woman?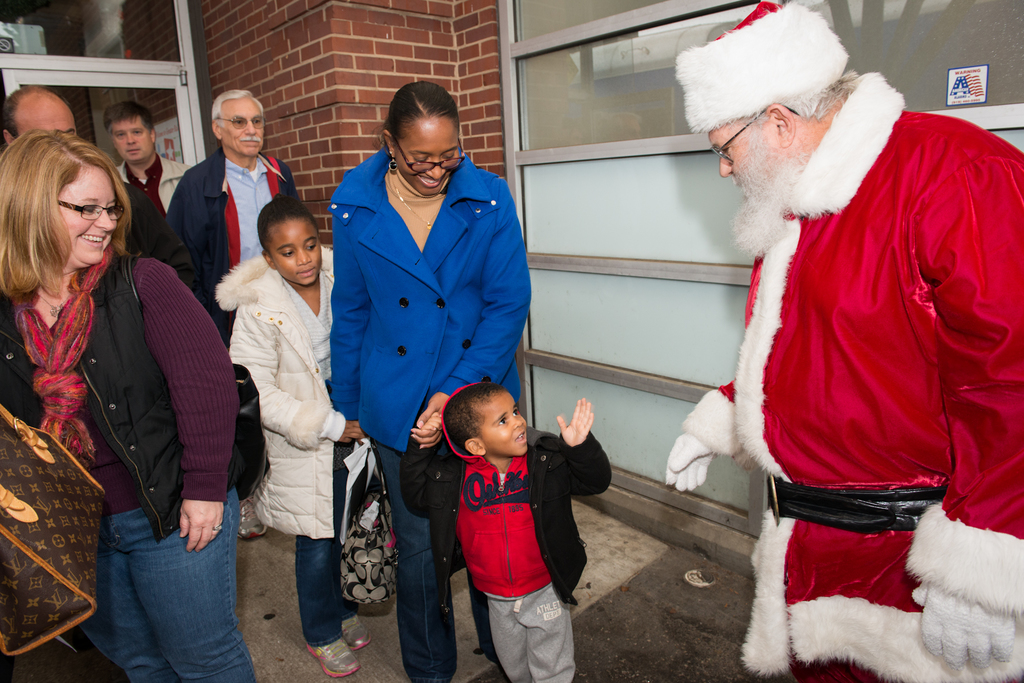
(left=328, top=80, right=526, bottom=682)
